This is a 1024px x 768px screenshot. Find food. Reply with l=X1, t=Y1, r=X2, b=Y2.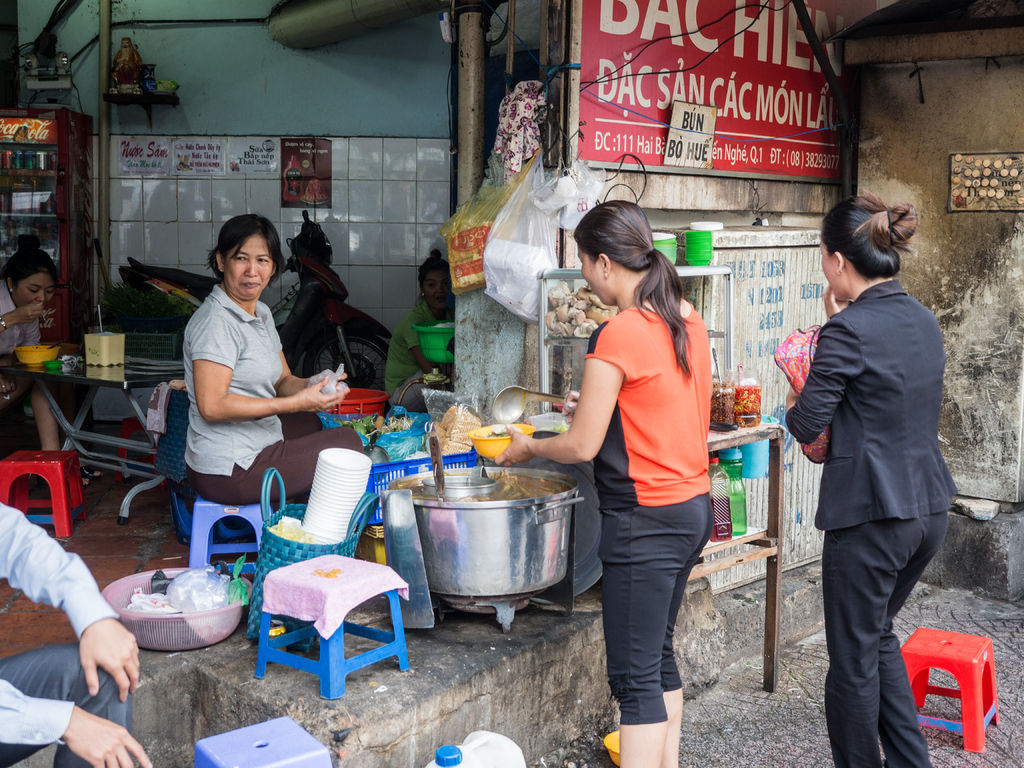
l=95, t=278, r=195, b=362.
